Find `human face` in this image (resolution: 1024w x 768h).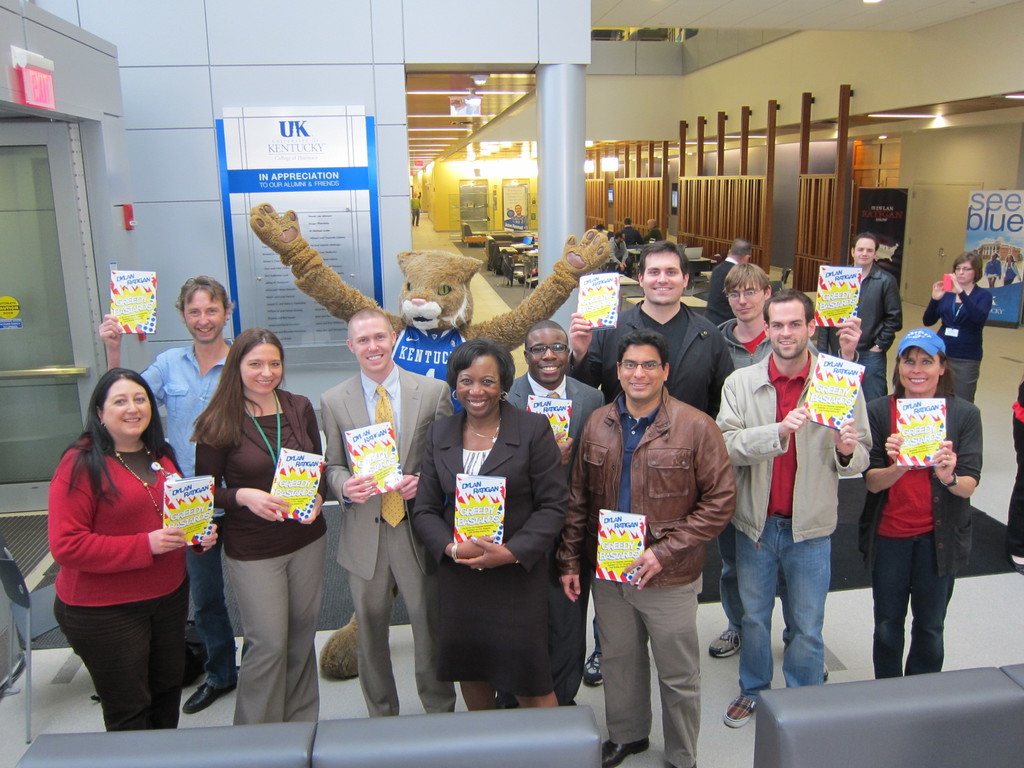
x1=353, y1=322, x2=392, y2=372.
